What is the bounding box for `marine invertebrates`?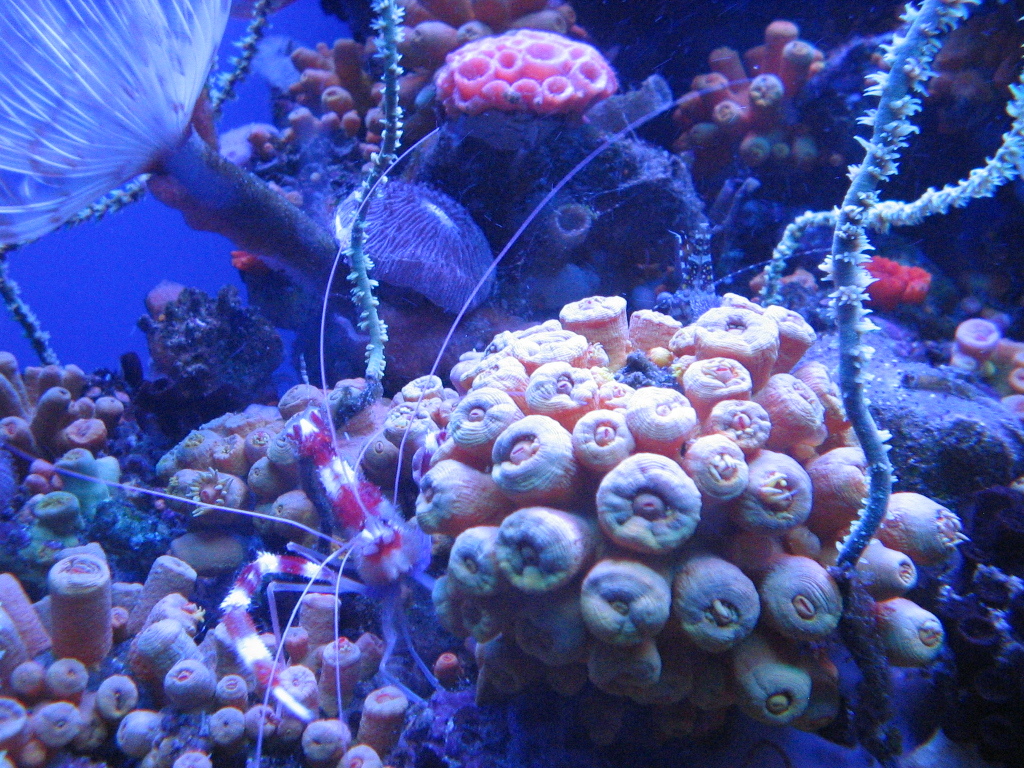
locate(643, 292, 696, 365).
